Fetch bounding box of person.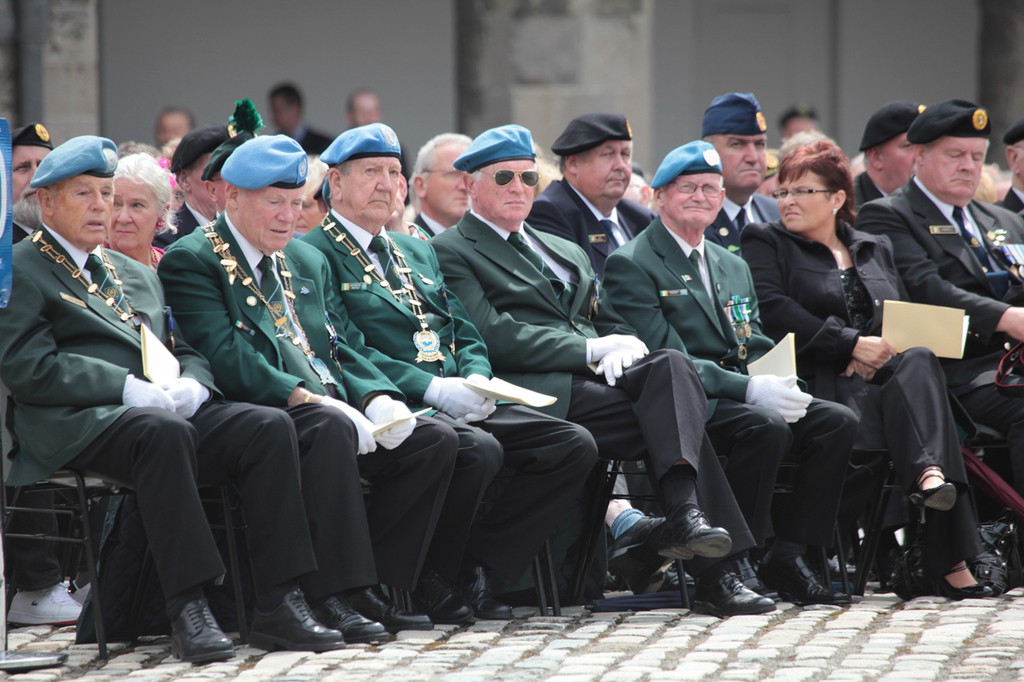
Bbox: (530, 109, 650, 265).
